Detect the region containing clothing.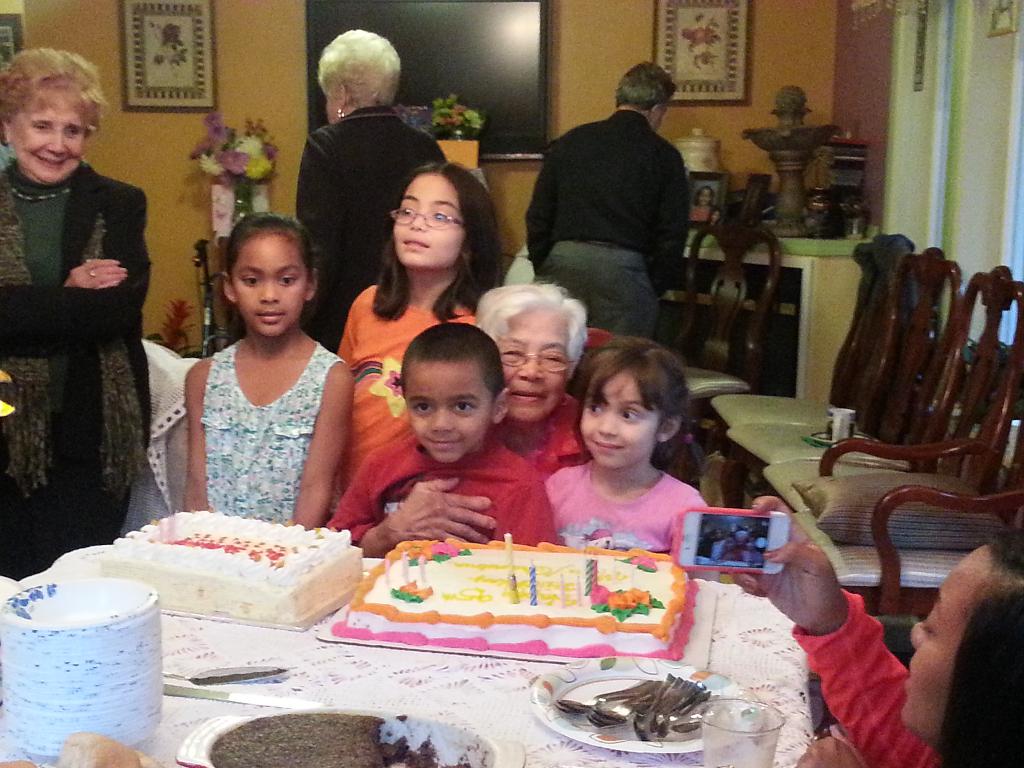
box=[520, 107, 690, 341].
